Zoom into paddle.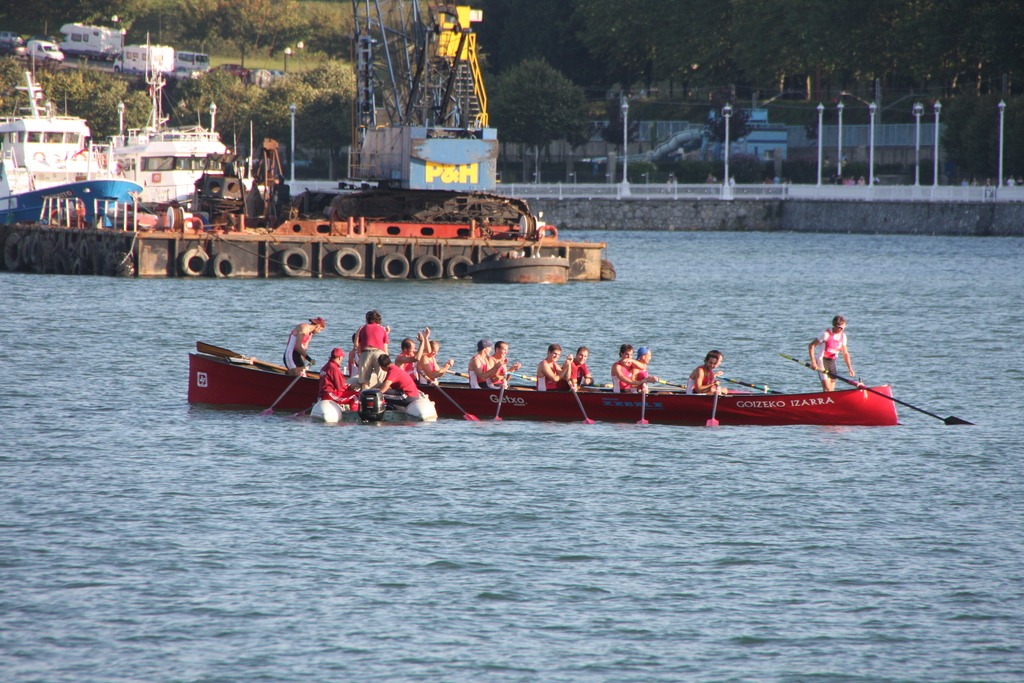
Zoom target: l=420, t=371, r=479, b=421.
